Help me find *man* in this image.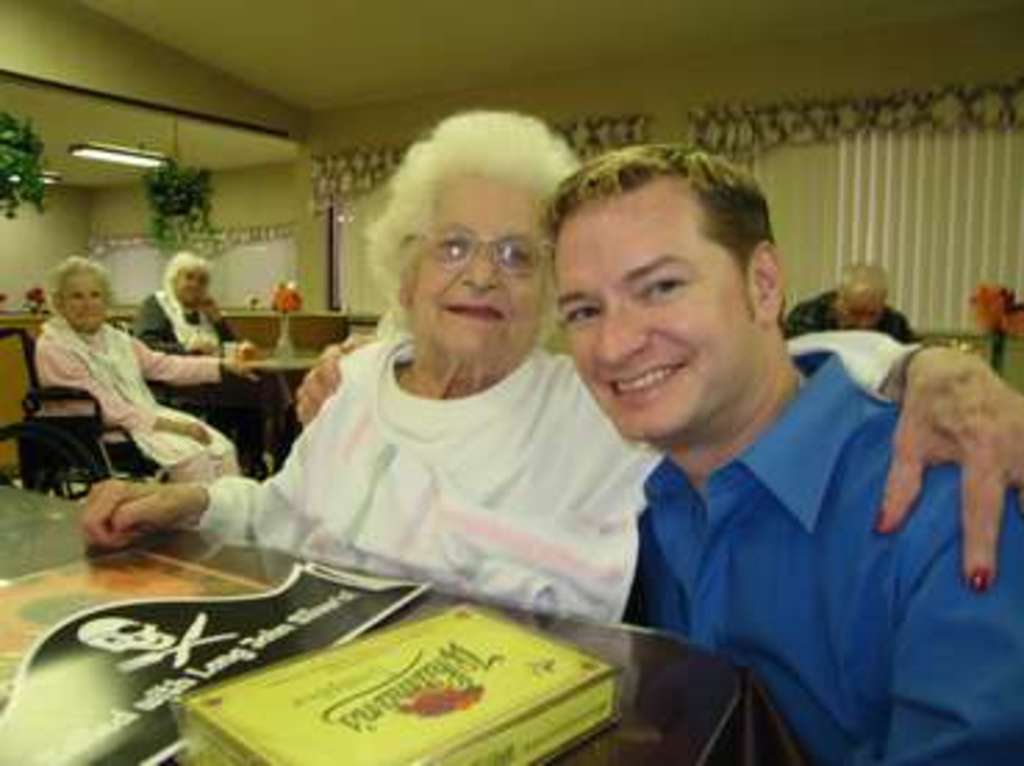
Found it: rect(544, 147, 1021, 763).
